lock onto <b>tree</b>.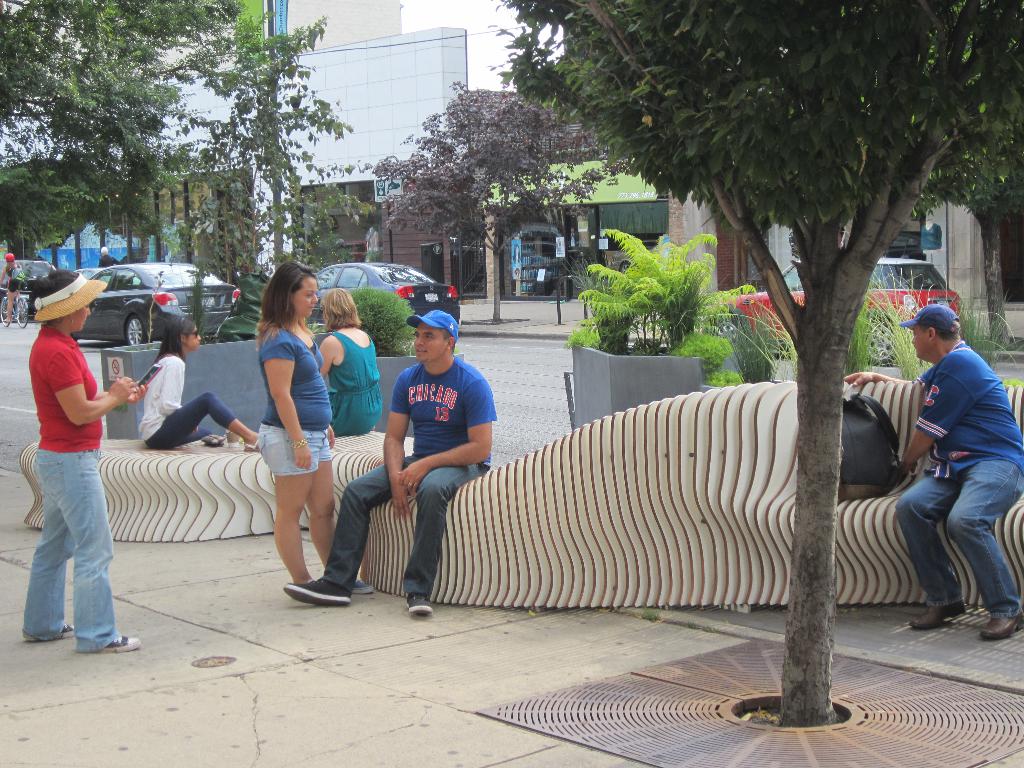
Locked: box(505, 0, 1020, 723).
